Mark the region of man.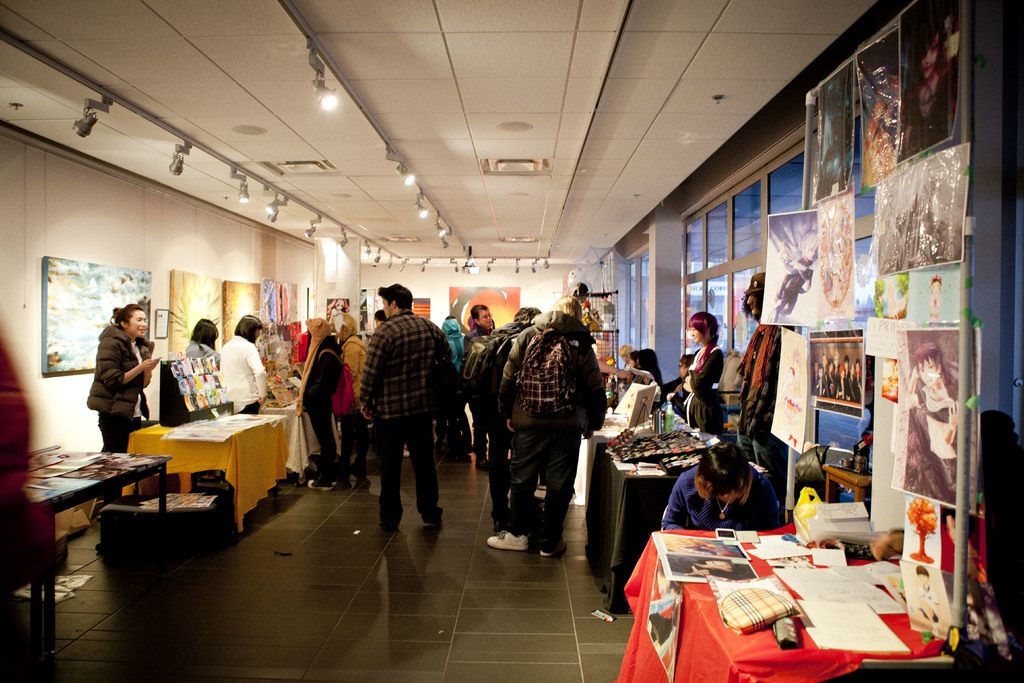
Region: box=[474, 288, 607, 550].
